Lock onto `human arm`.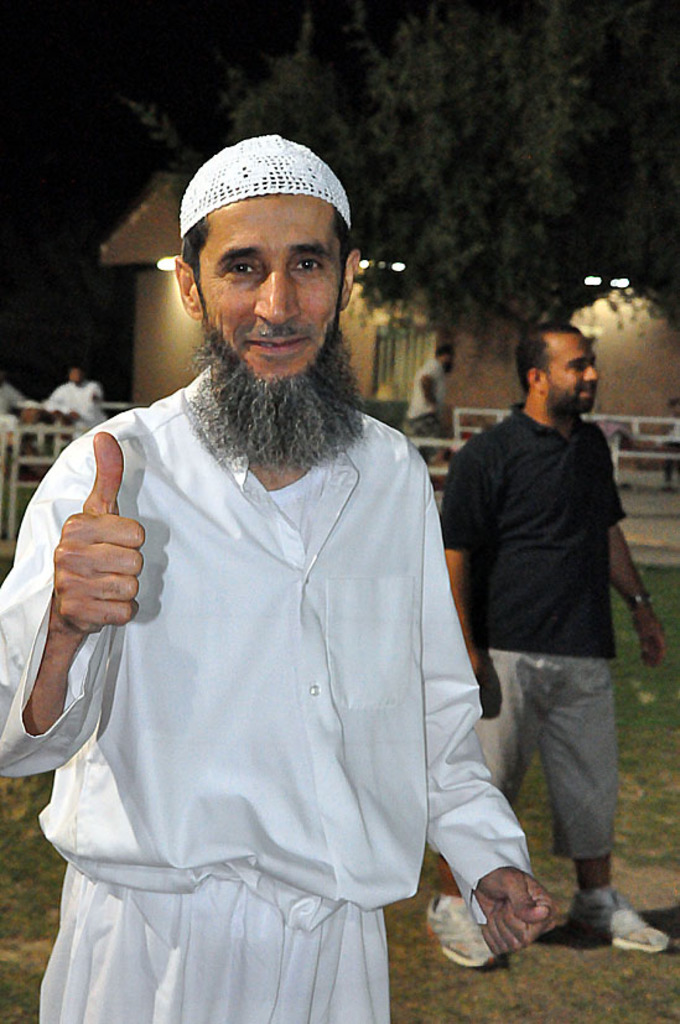
Locked: l=19, t=441, r=171, b=818.
